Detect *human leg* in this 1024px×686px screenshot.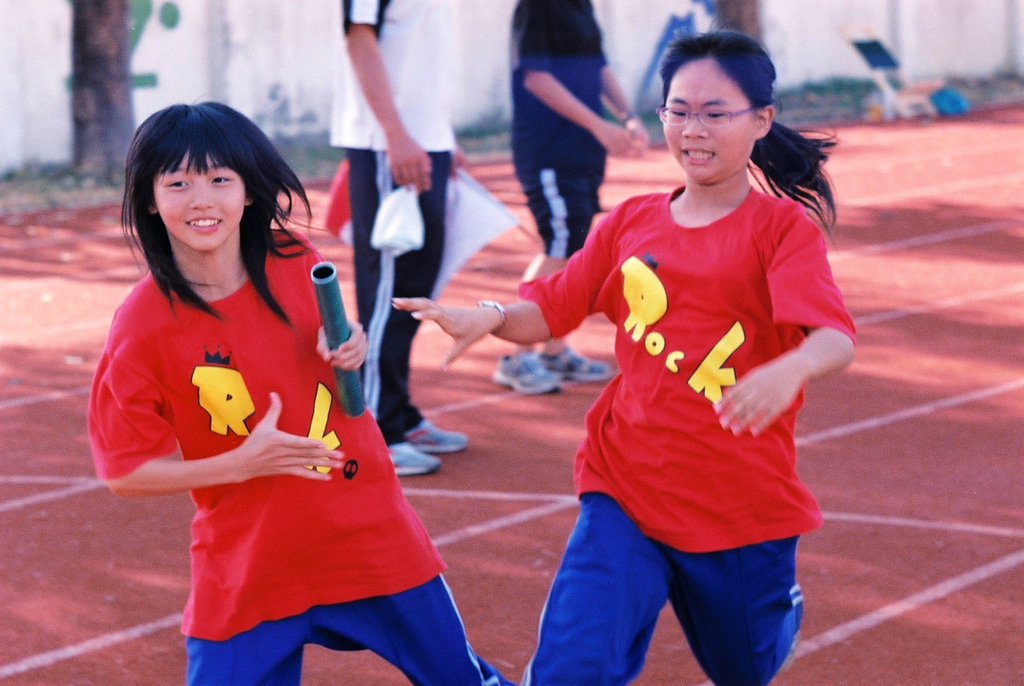
Detection: <region>188, 617, 300, 682</region>.
